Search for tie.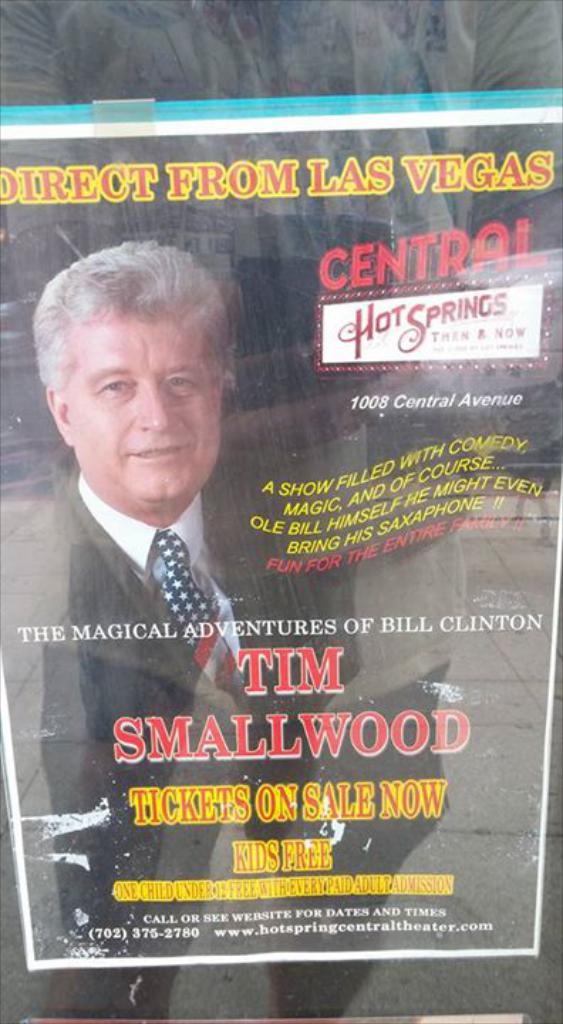
Found at pyautogui.locateOnScreen(152, 523, 237, 708).
